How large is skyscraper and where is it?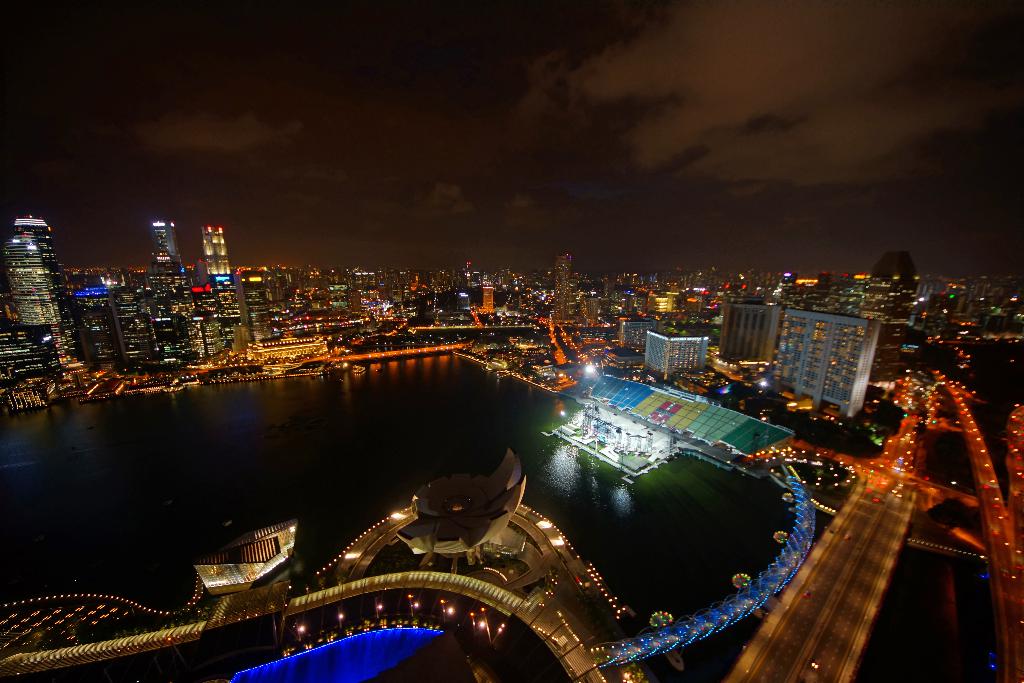
Bounding box: bbox(202, 224, 228, 275).
